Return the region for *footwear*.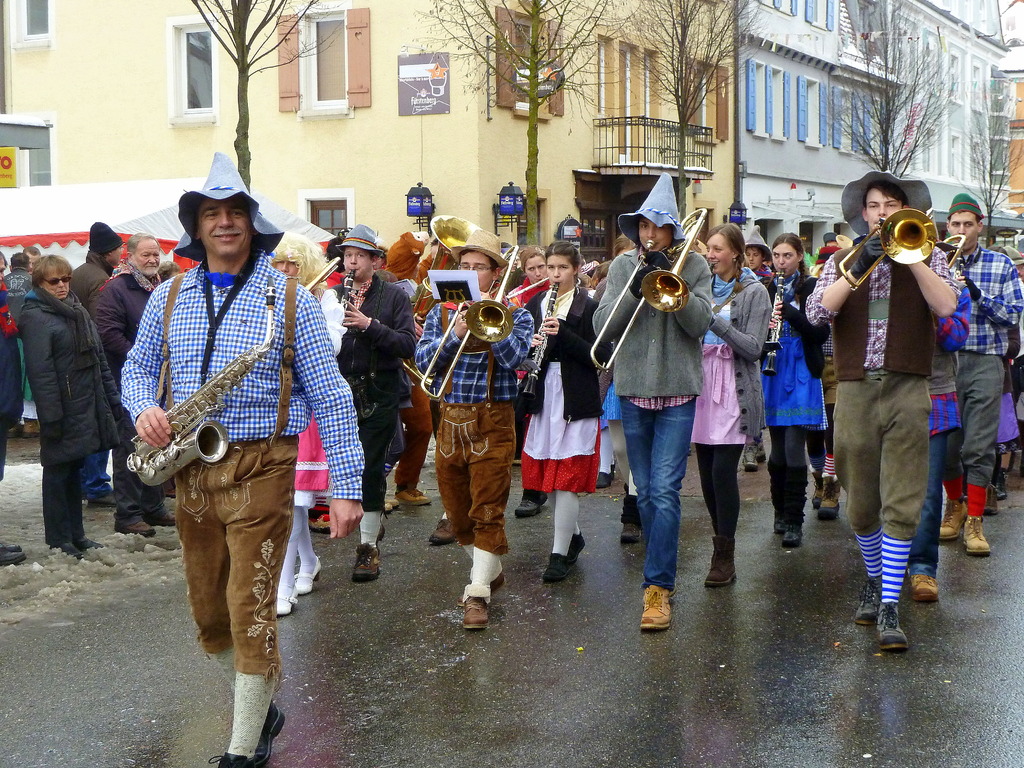
<box>983,484,996,516</box>.
